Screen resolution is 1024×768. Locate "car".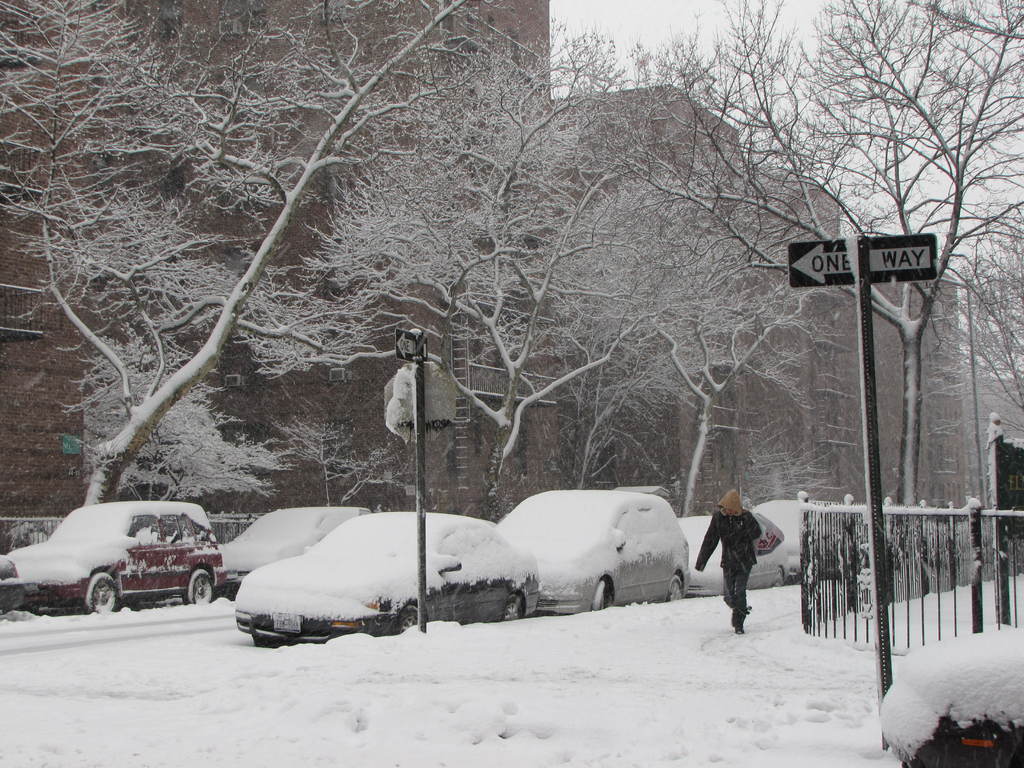
[749,494,814,575].
